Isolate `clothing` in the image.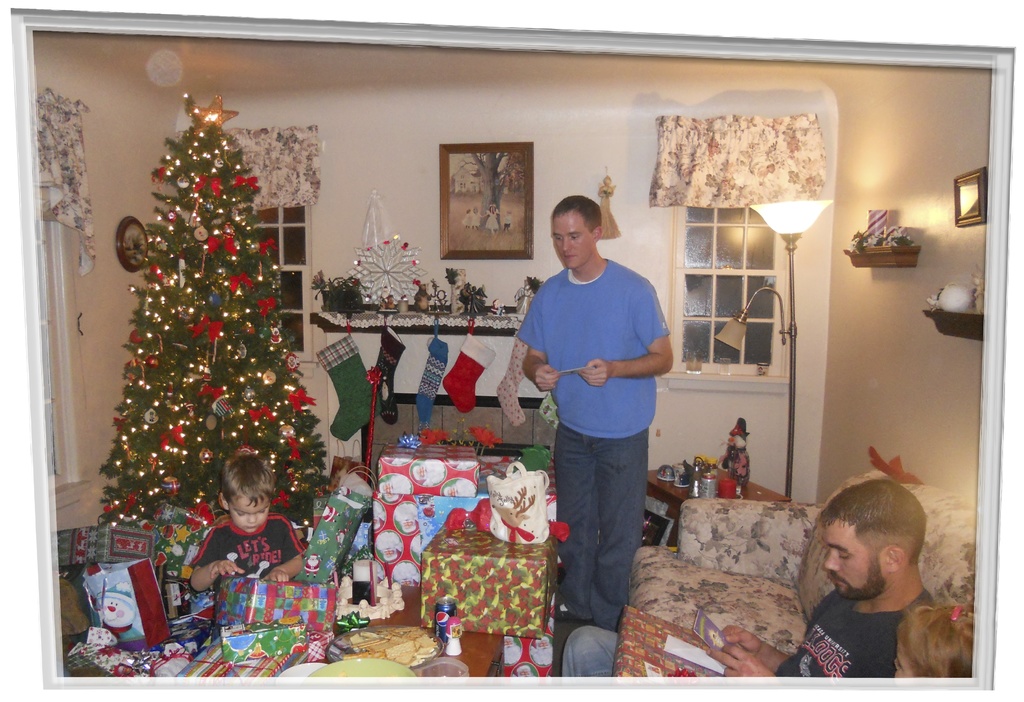
Isolated region: BBox(486, 211, 499, 229).
